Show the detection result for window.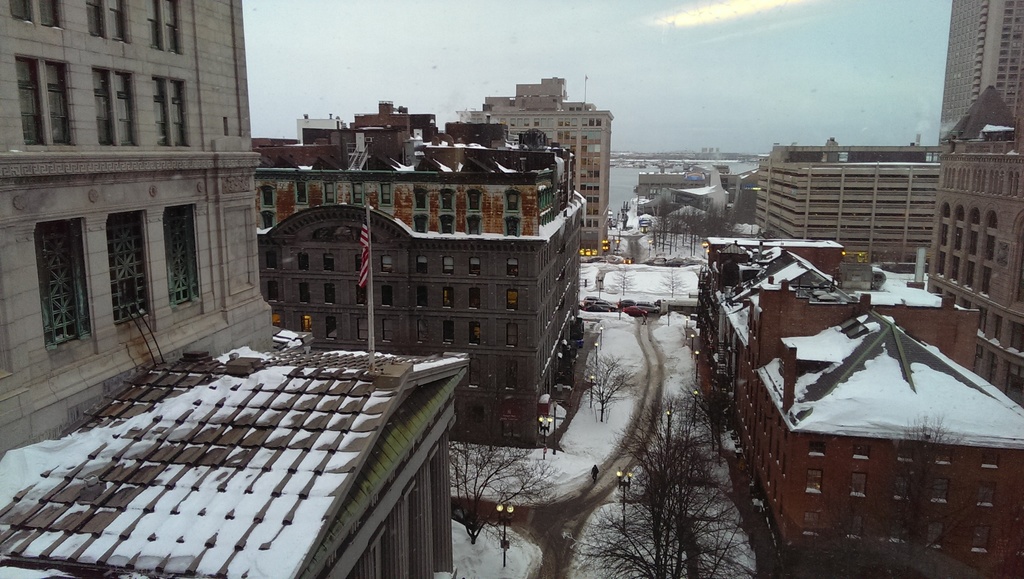
locate(470, 356, 484, 387).
